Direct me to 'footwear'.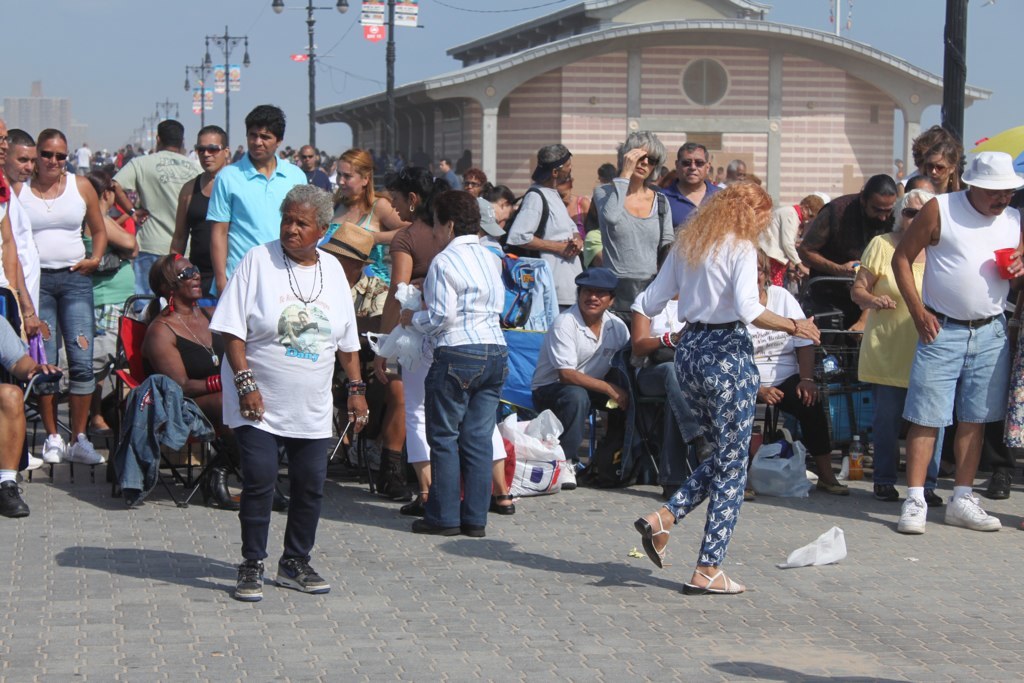
Direction: BBox(636, 498, 701, 578).
